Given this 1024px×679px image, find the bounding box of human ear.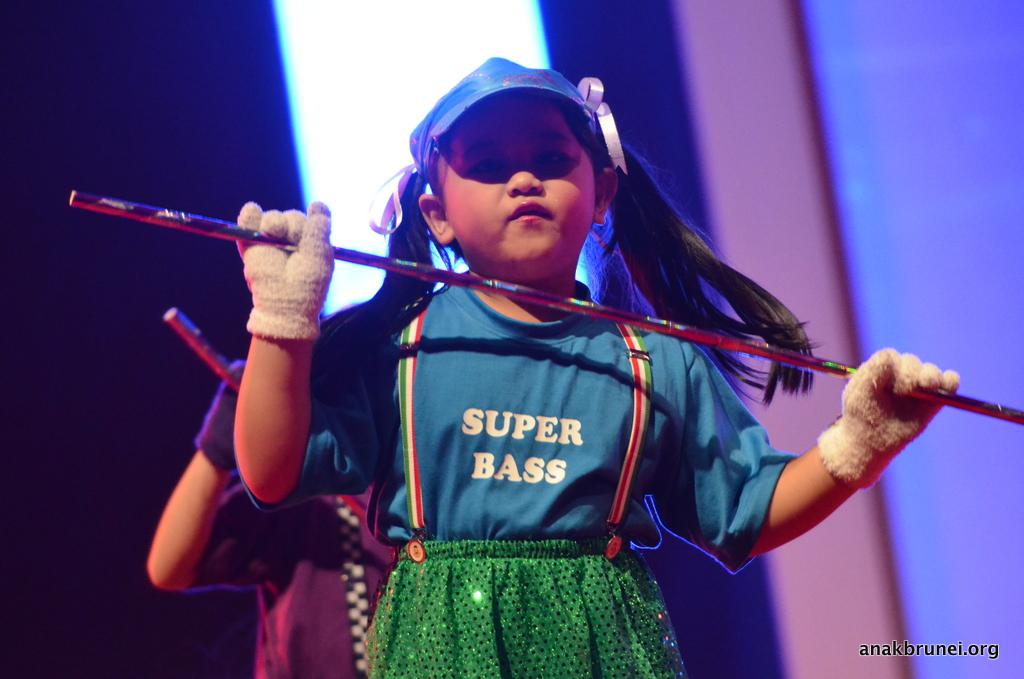
(x1=590, y1=170, x2=622, y2=226).
